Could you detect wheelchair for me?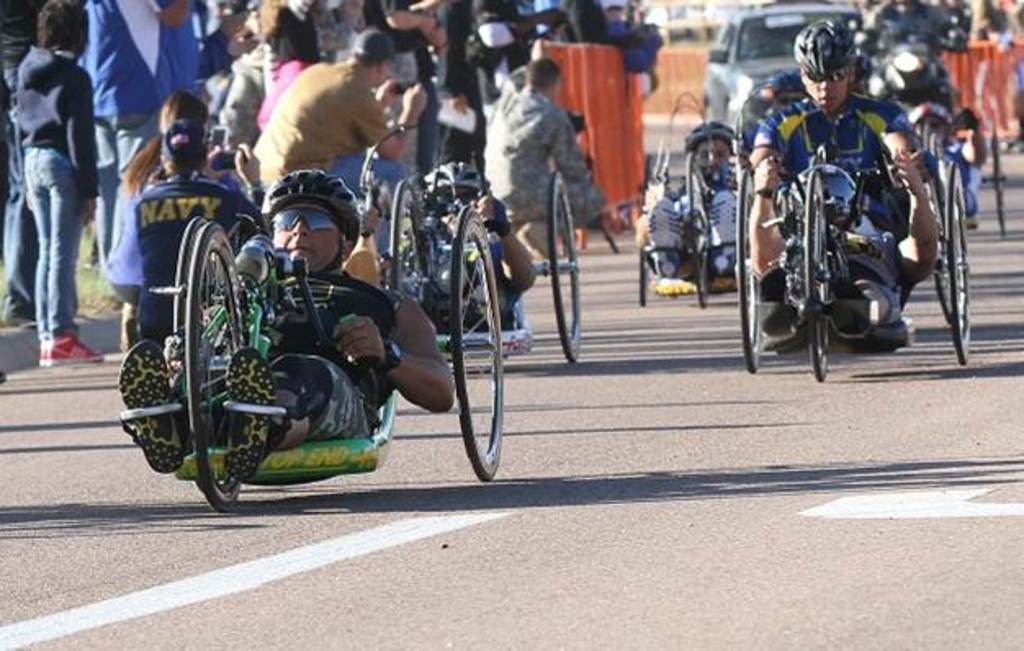
Detection result: 723:155:975:376.
